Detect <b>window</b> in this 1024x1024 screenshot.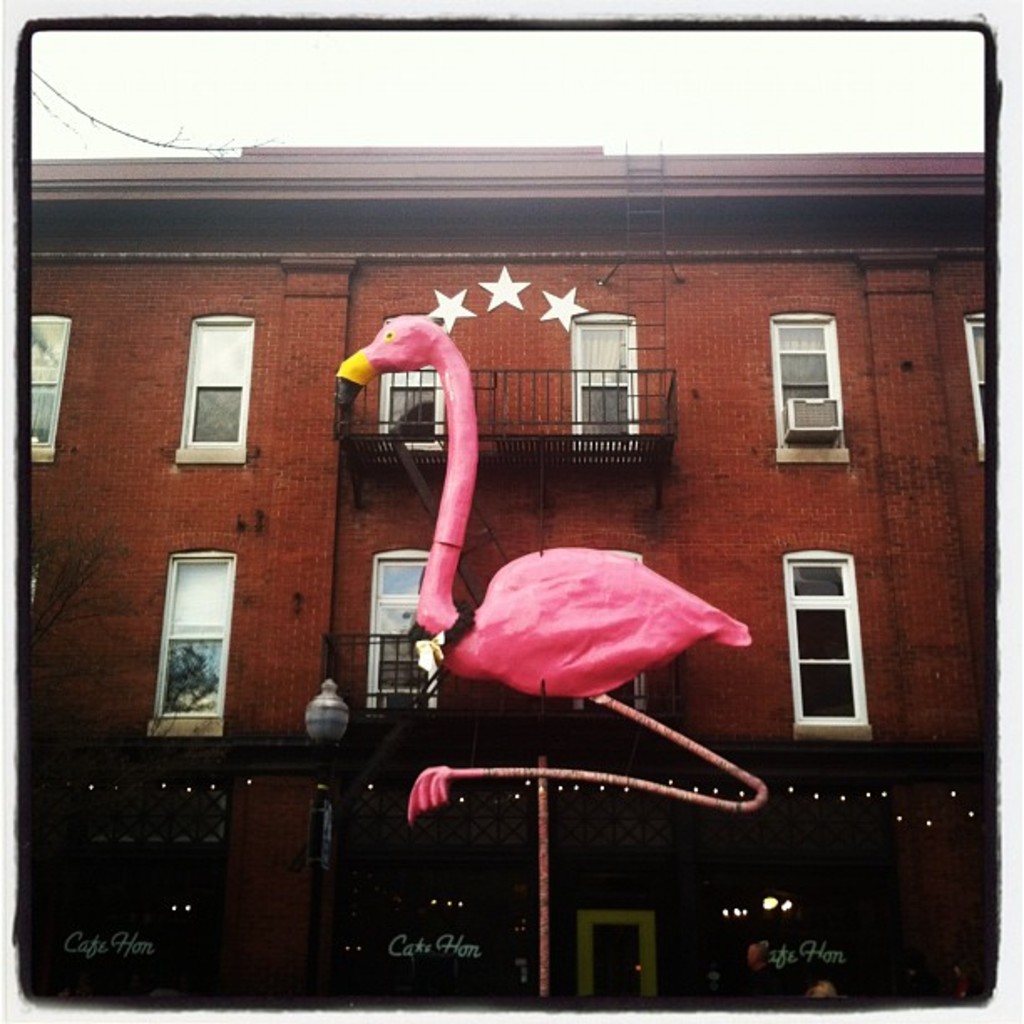
Detection: bbox(370, 556, 430, 708).
